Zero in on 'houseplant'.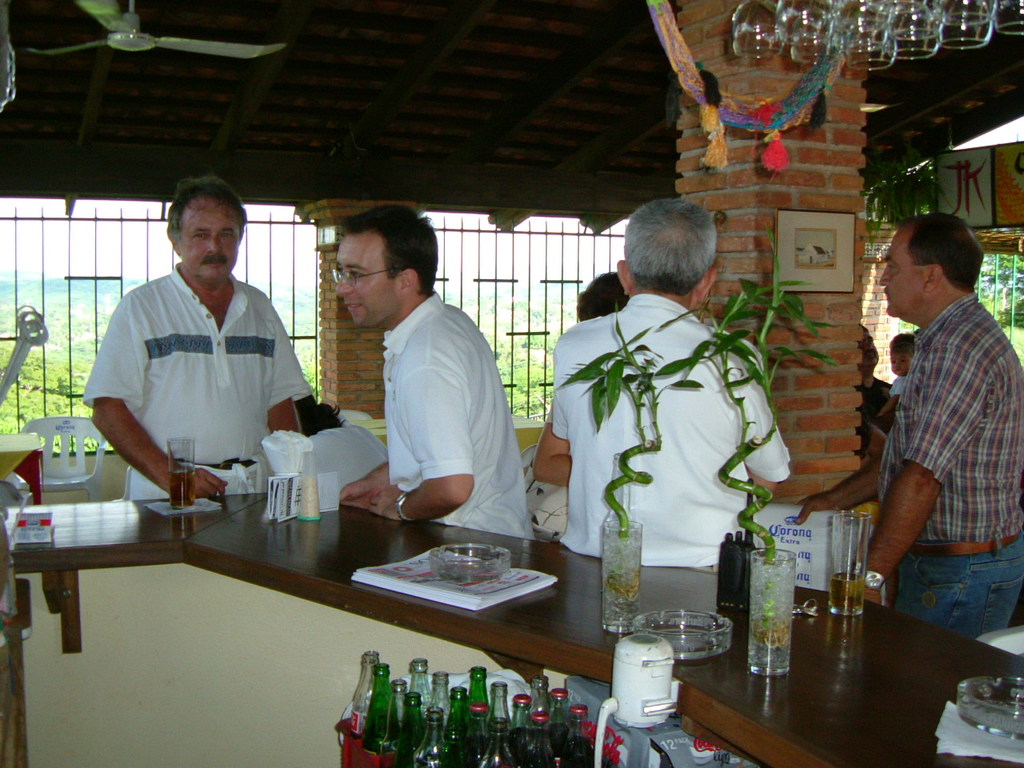
Zeroed in: select_region(558, 302, 698, 630).
